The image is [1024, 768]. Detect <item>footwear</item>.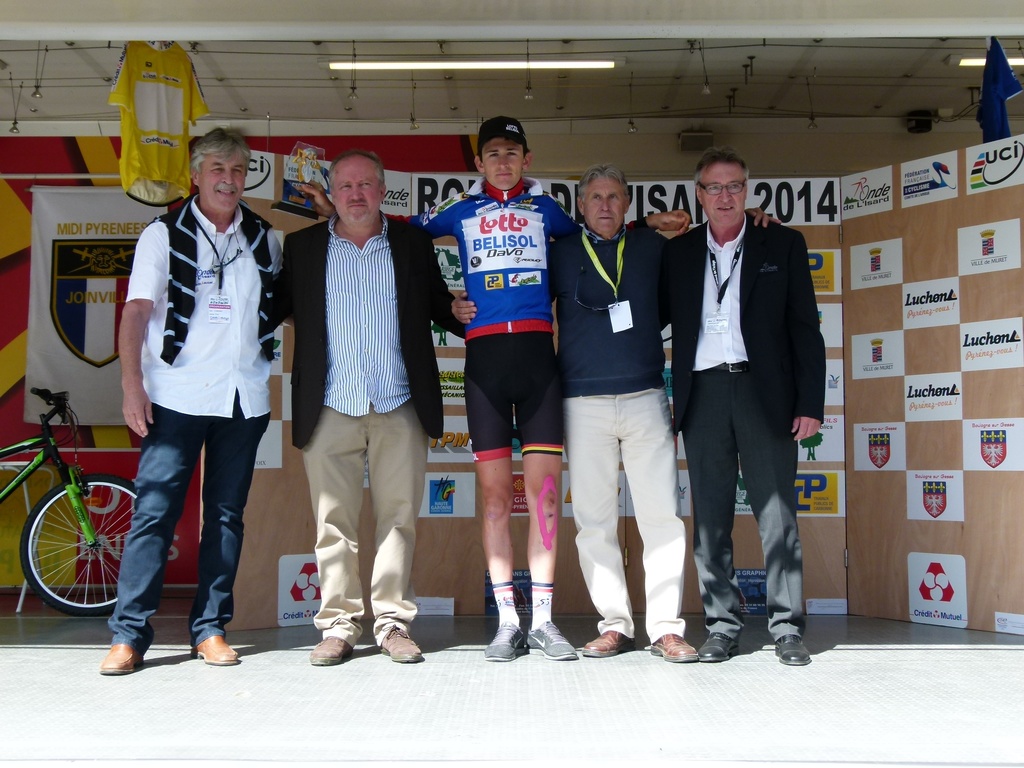
Detection: x1=696 y1=628 x2=741 y2=662.
